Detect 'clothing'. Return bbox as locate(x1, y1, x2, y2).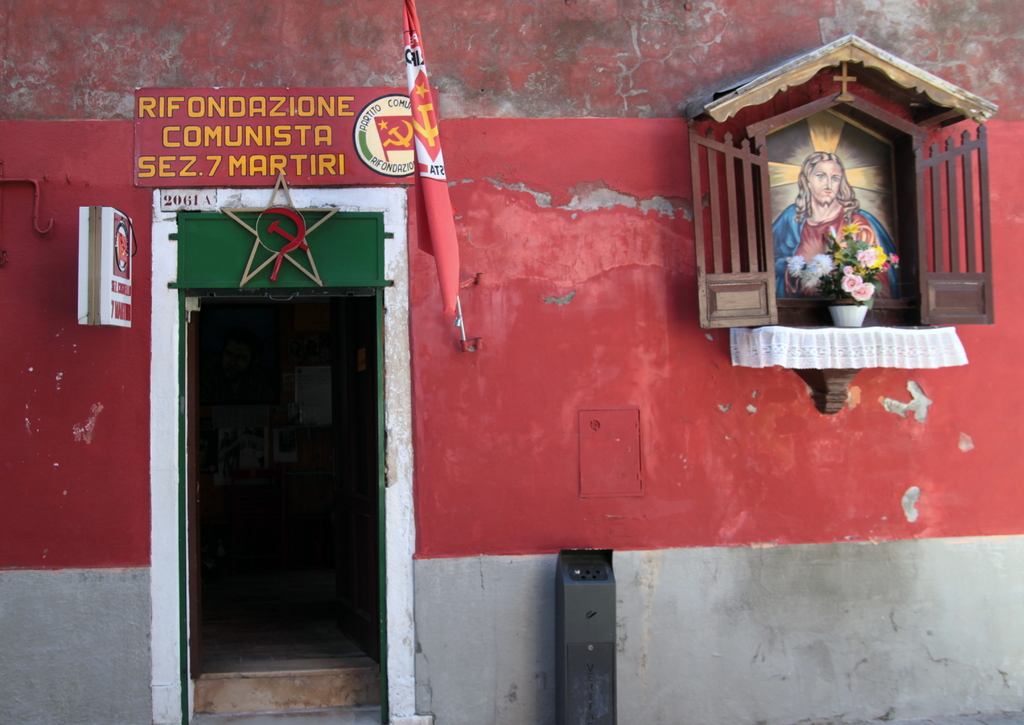
locate(781, 152, 902, 321).
